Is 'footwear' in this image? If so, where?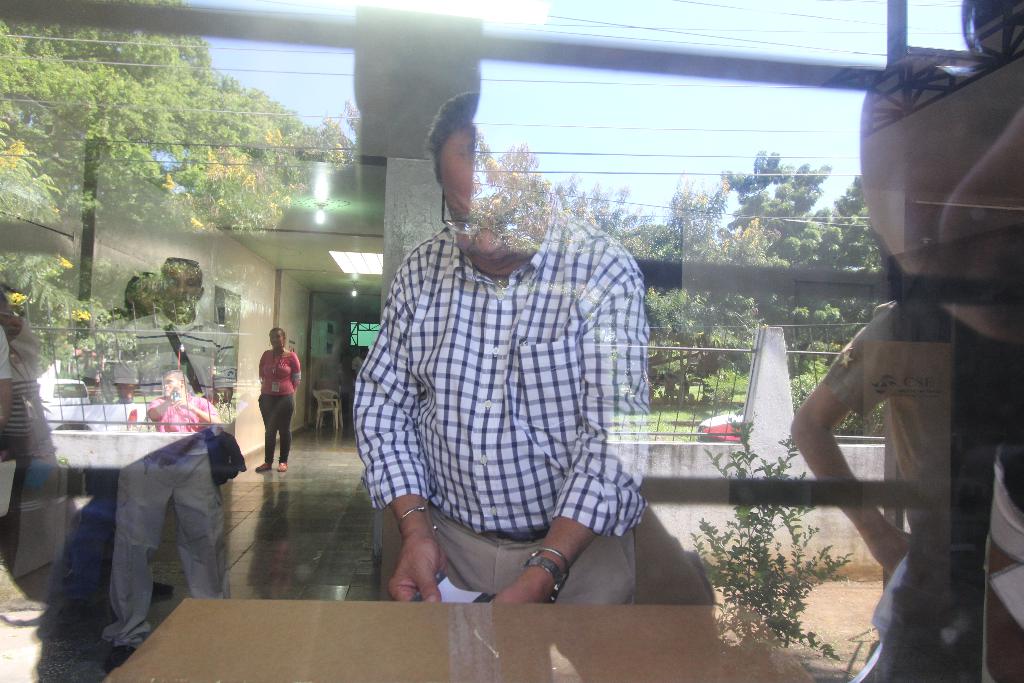
Yes, at detection(148, 579, 175, 593).
